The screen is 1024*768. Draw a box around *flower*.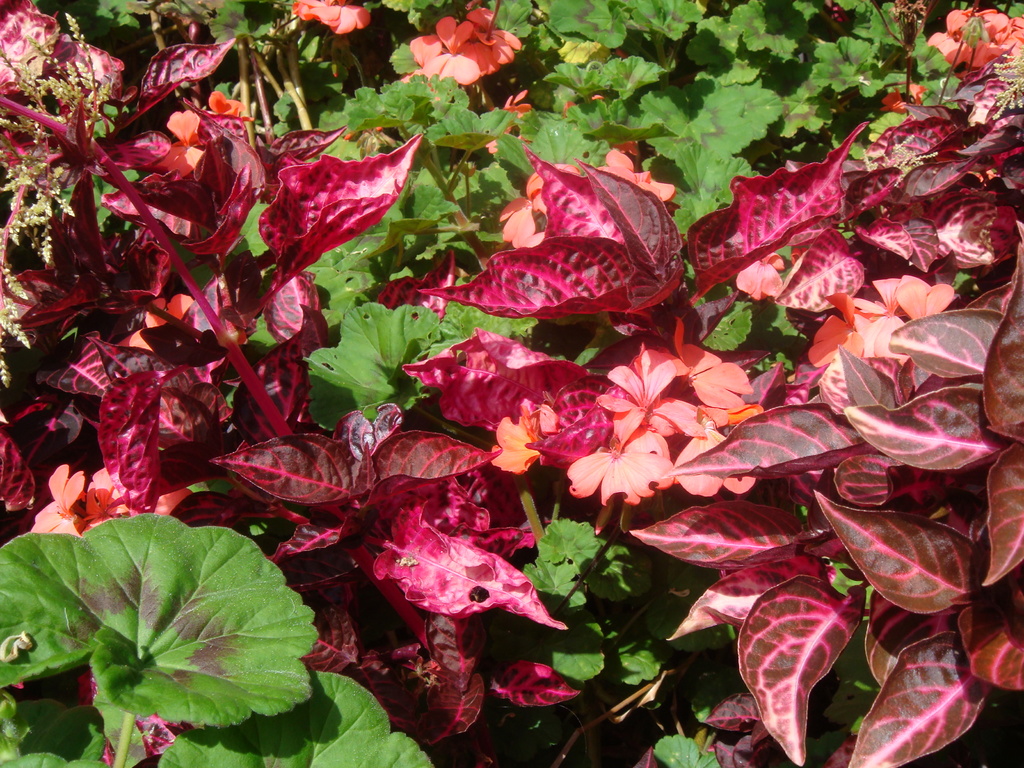
x1=490, y1=397, x2=556, y2=483.
